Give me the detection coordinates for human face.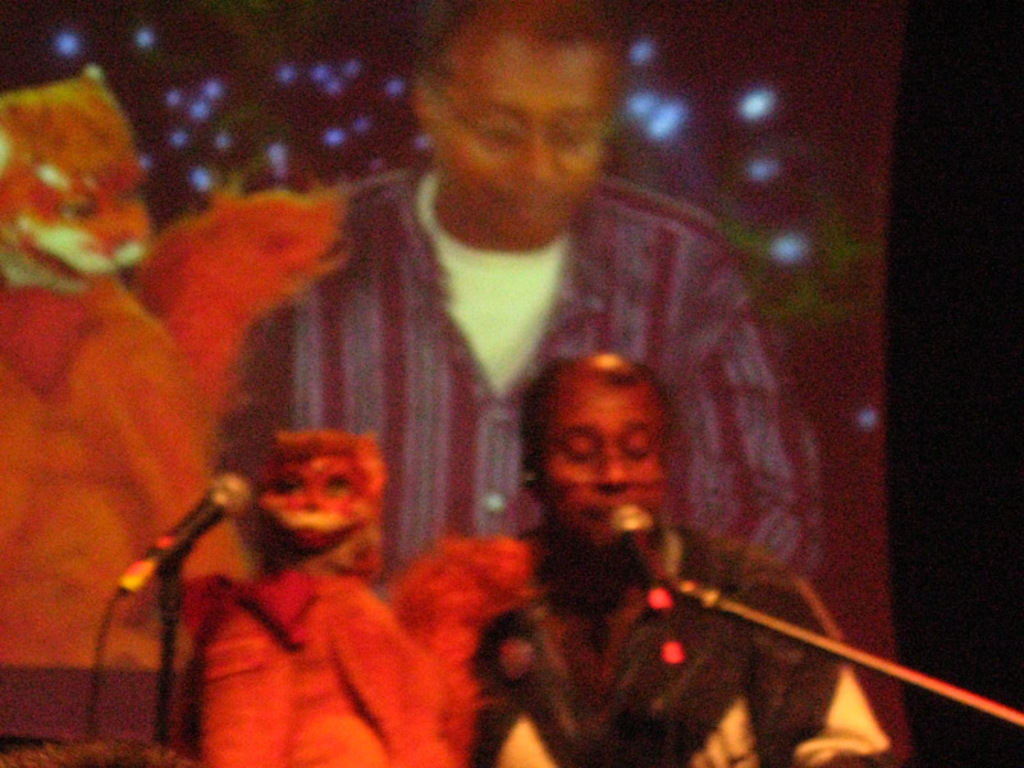
{"left": 273, "top": 460, "right": 362, "bottom": 552}.
